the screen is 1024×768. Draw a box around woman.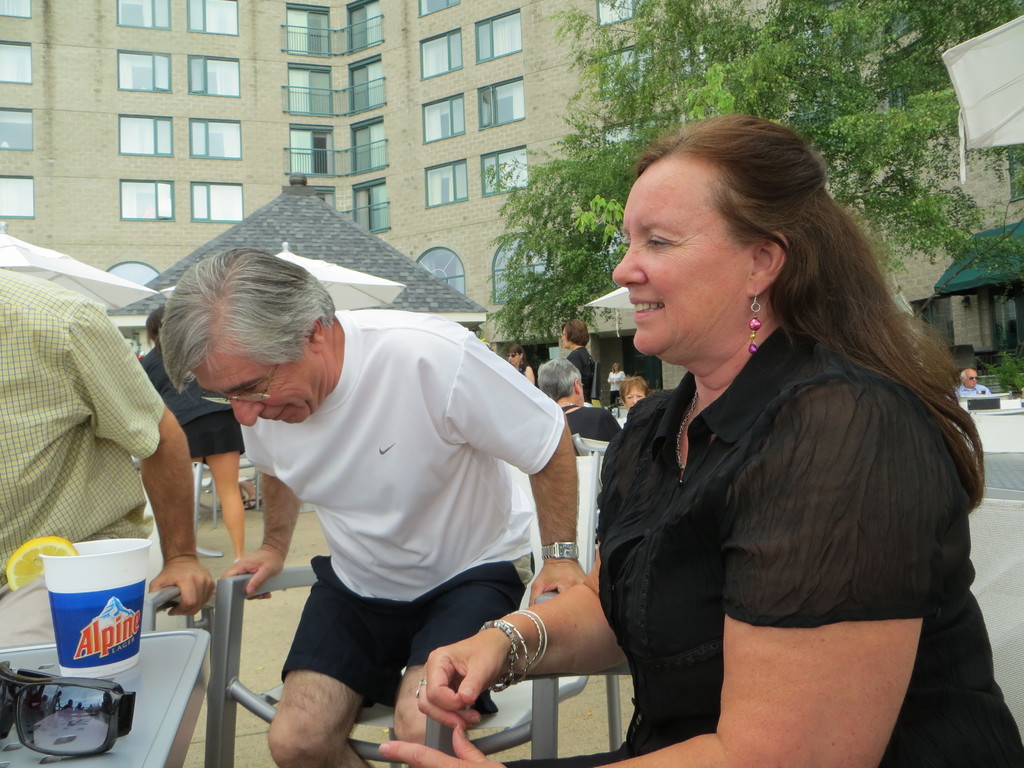
(499, 338, 540, 392).
